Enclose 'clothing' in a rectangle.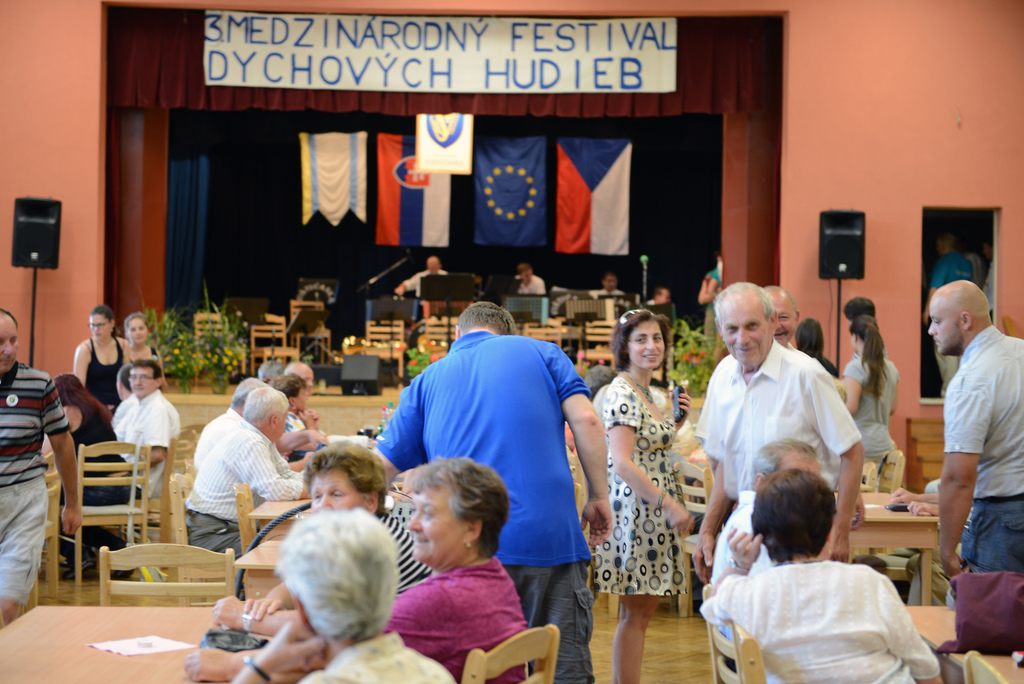
detection(708, 532, 951, 676).
